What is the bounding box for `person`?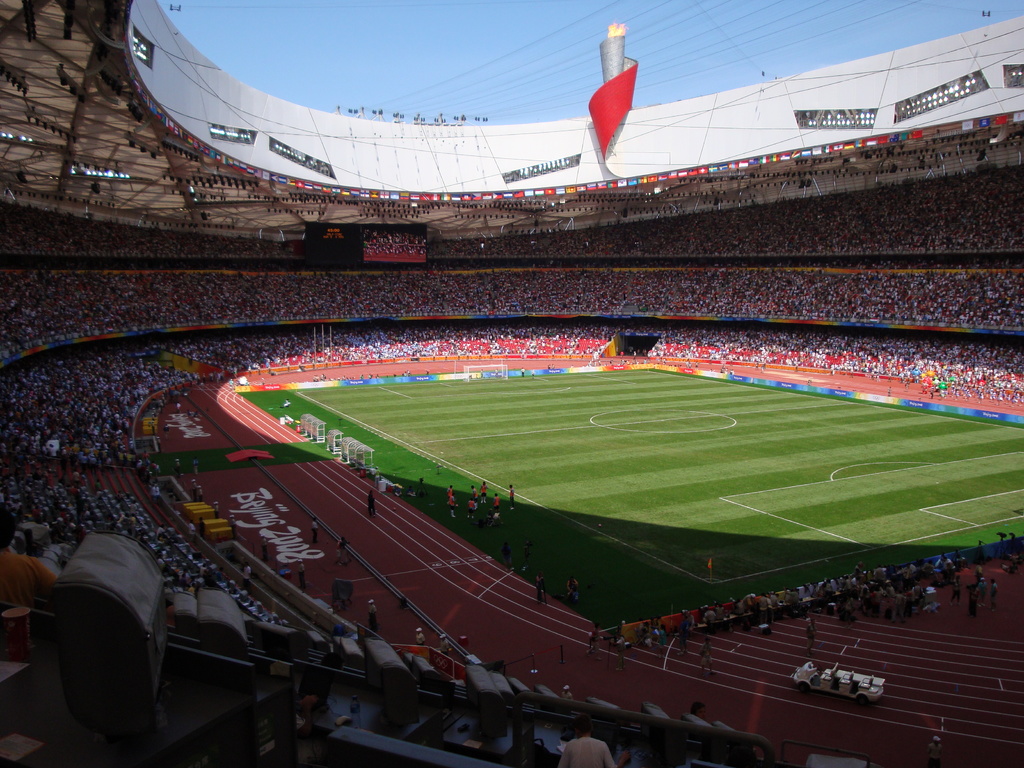
left=479, top=477, right=491, bottom=504.
